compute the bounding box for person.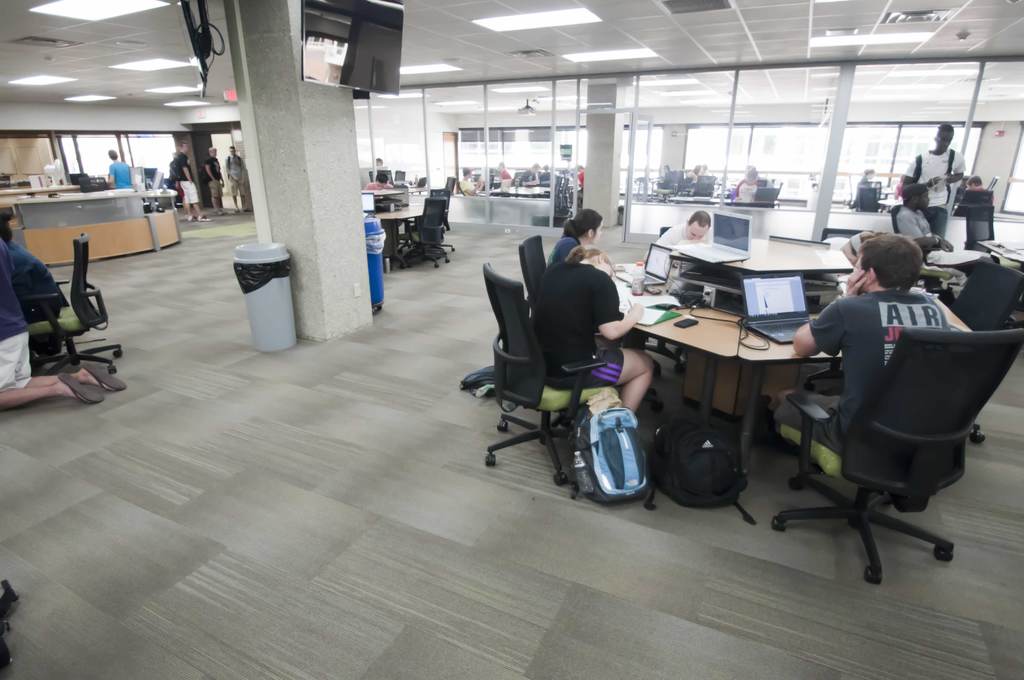
544 204 604 267.
